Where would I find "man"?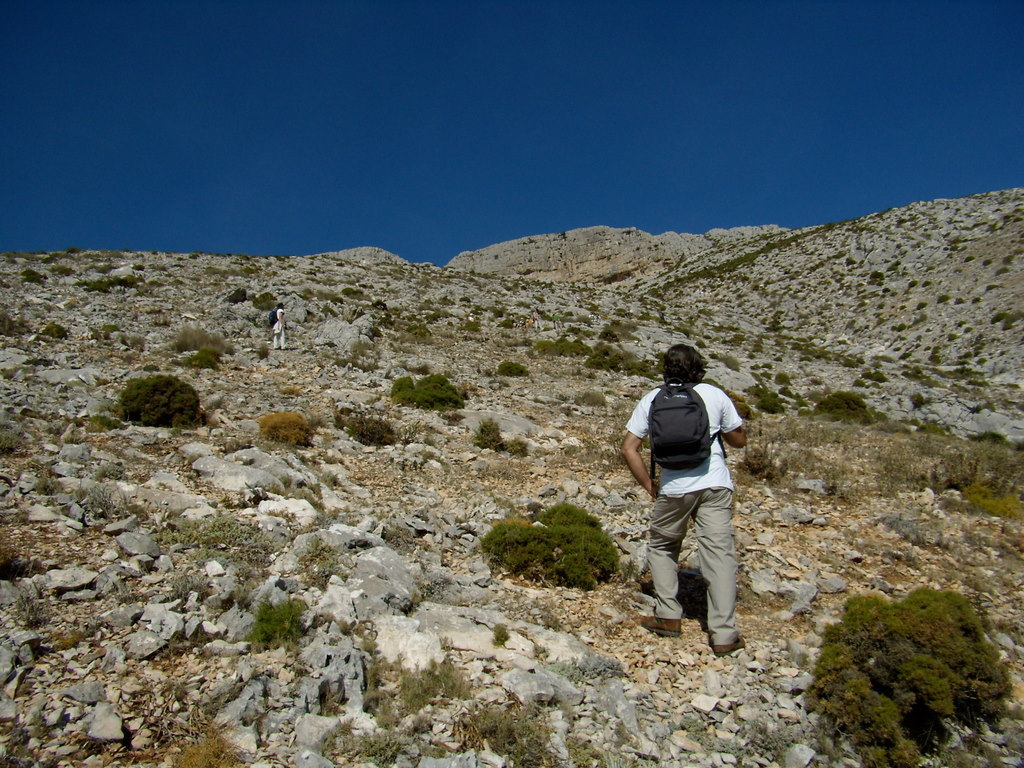
At <region>616, 339, 754, 648</region>.
